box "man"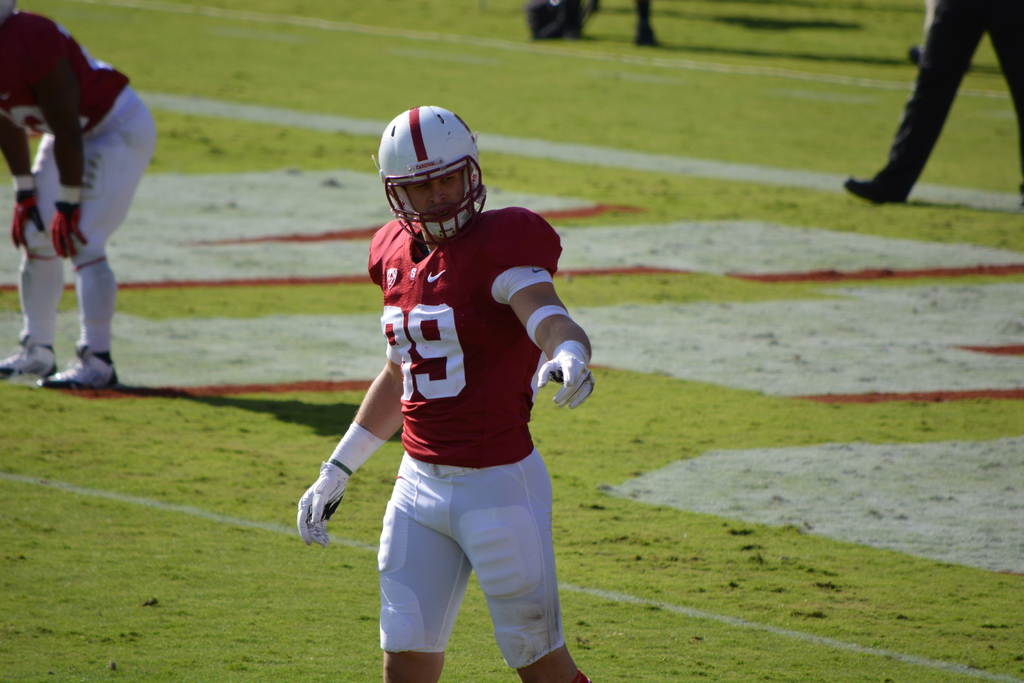
289,104,602,682
